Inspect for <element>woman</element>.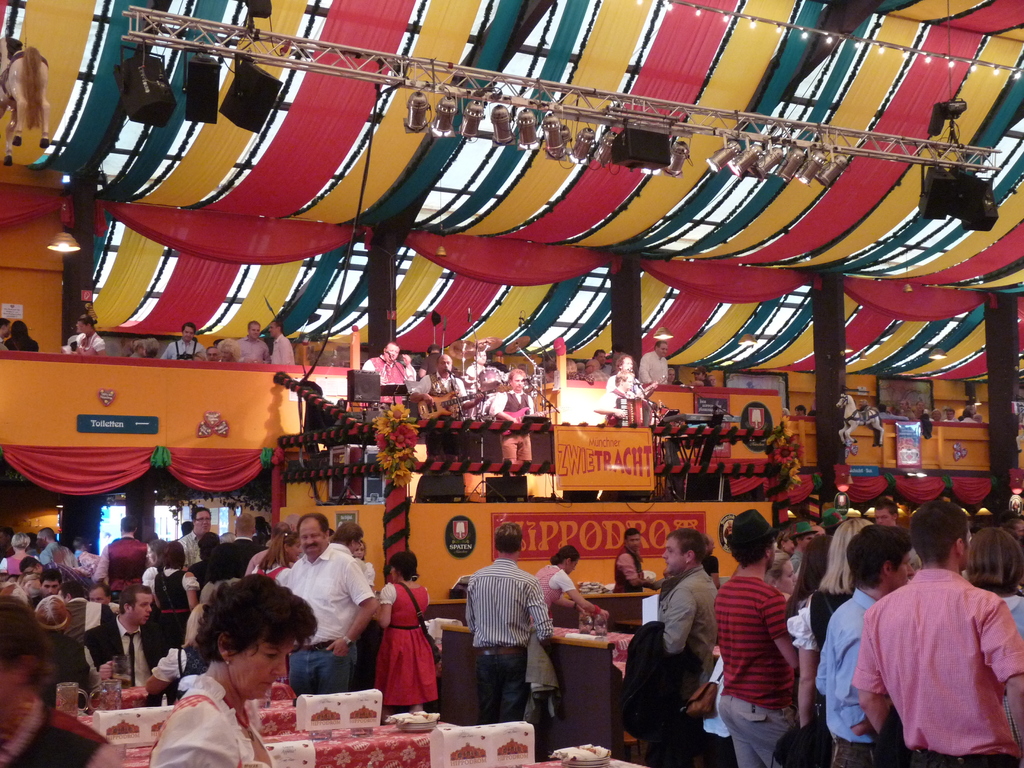
Inspection: box=[965, 525, 1023, 748].
